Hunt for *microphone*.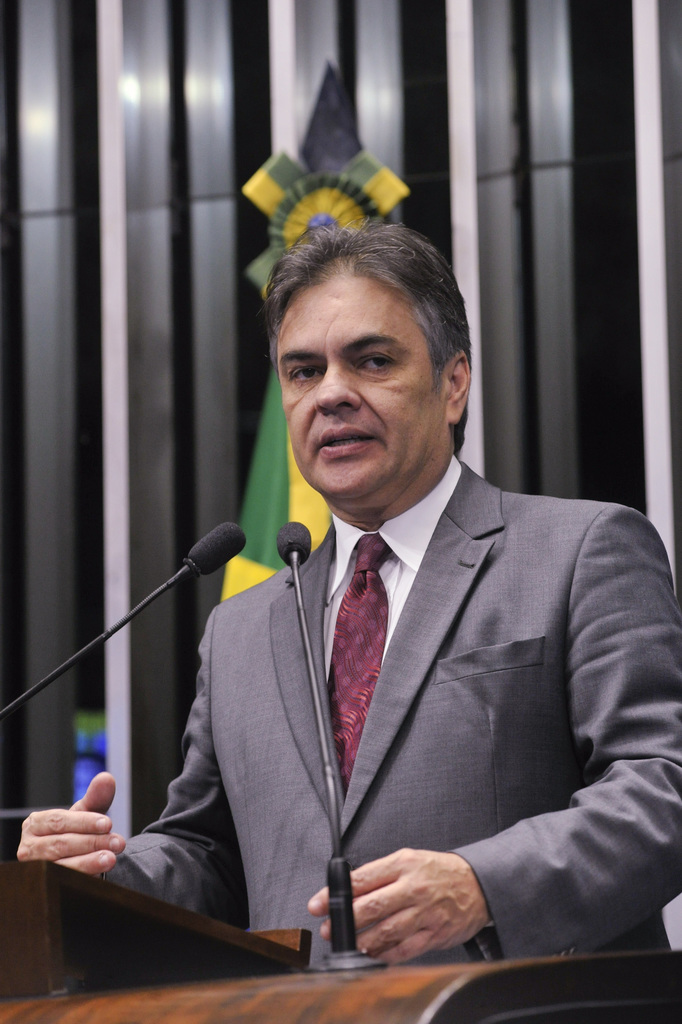
Hunted down at (x1=268, y1=517, x2=316, y2=571).
